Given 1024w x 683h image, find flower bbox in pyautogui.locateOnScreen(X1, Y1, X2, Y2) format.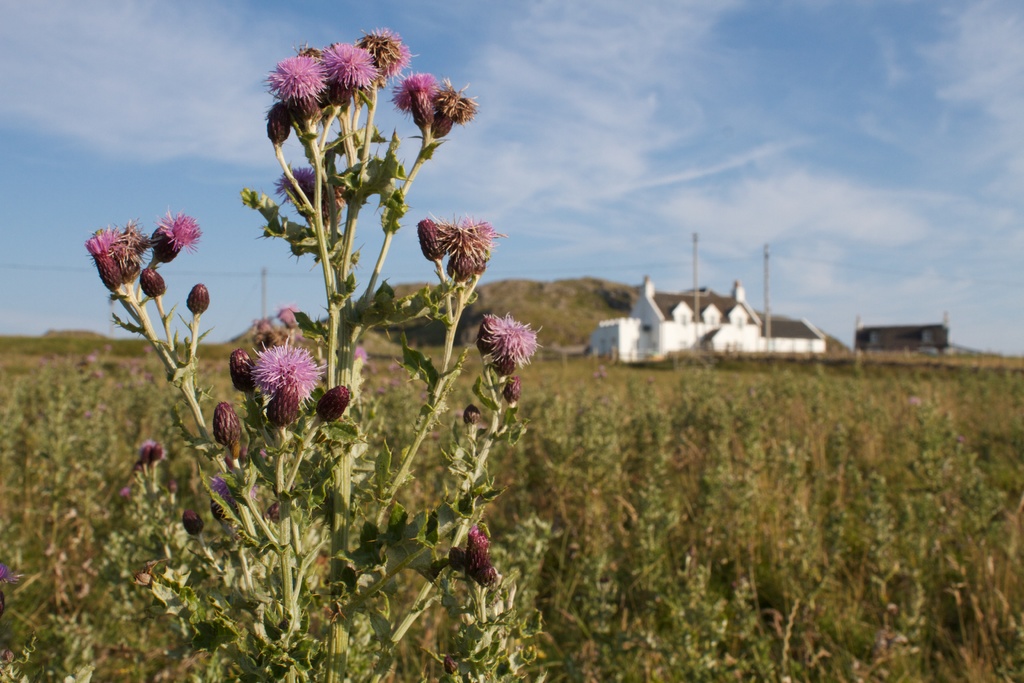
pyautogui.locateOnScreen(262, 53, 325, 99).
